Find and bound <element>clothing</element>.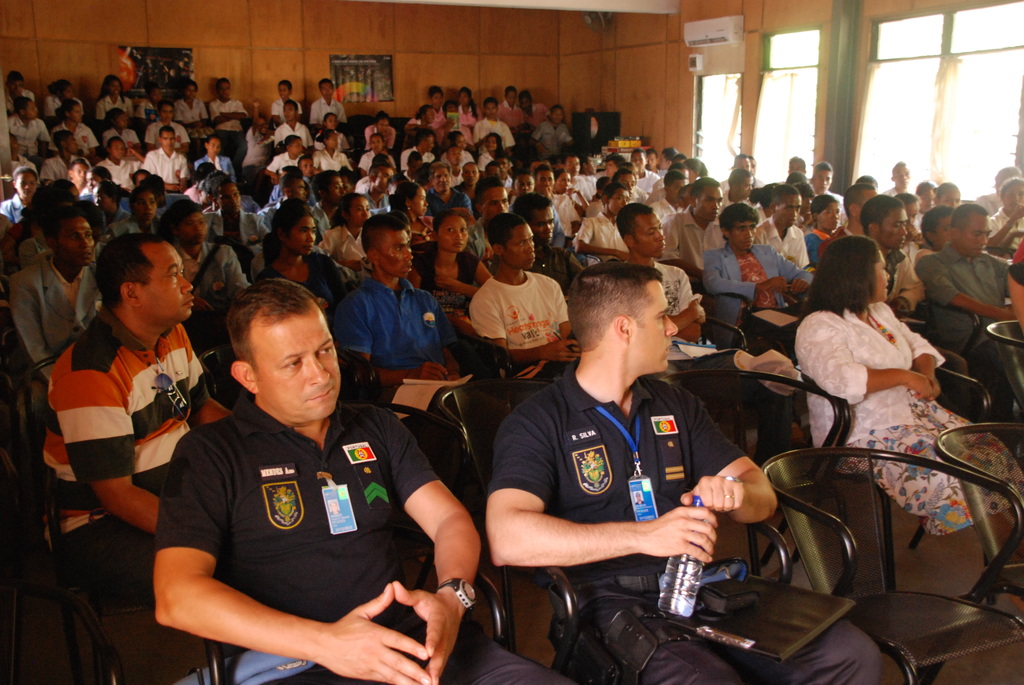
Bound: box=[532, 244, 581, 290].
